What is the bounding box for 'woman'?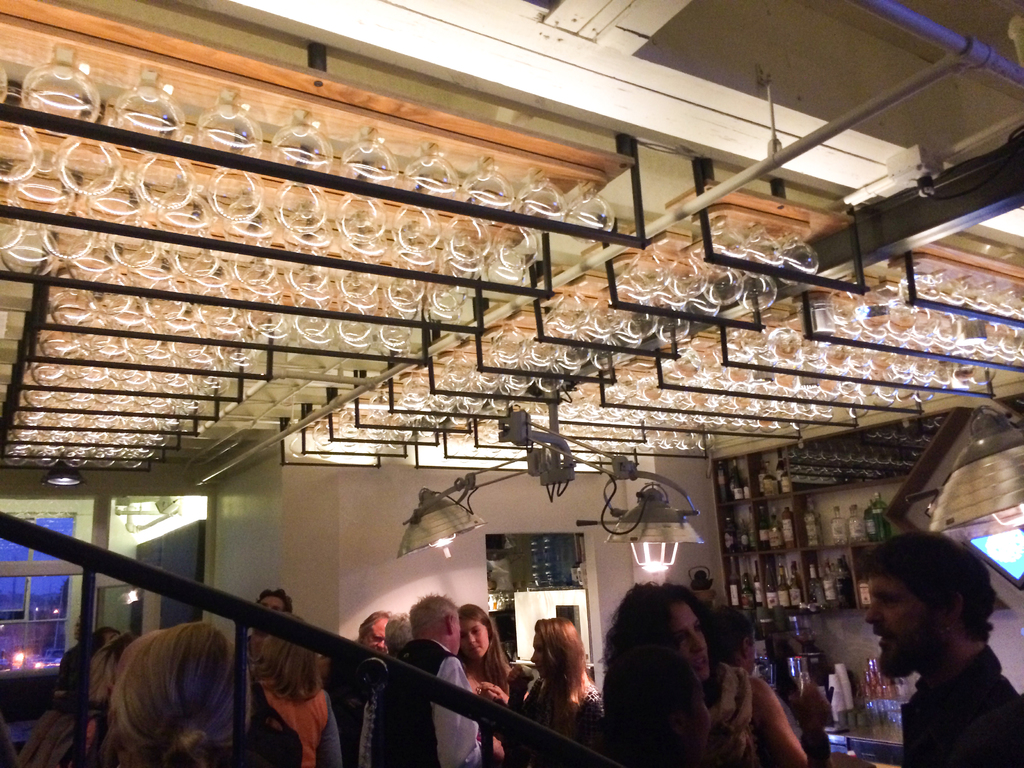
99/620/240/767.
